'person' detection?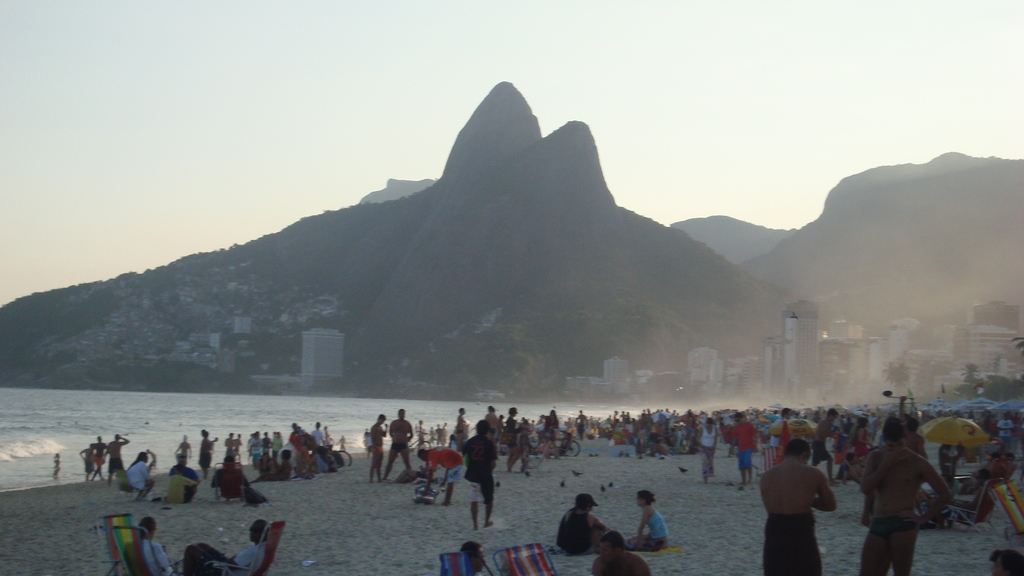
detection(51, 450, 64, 482)
